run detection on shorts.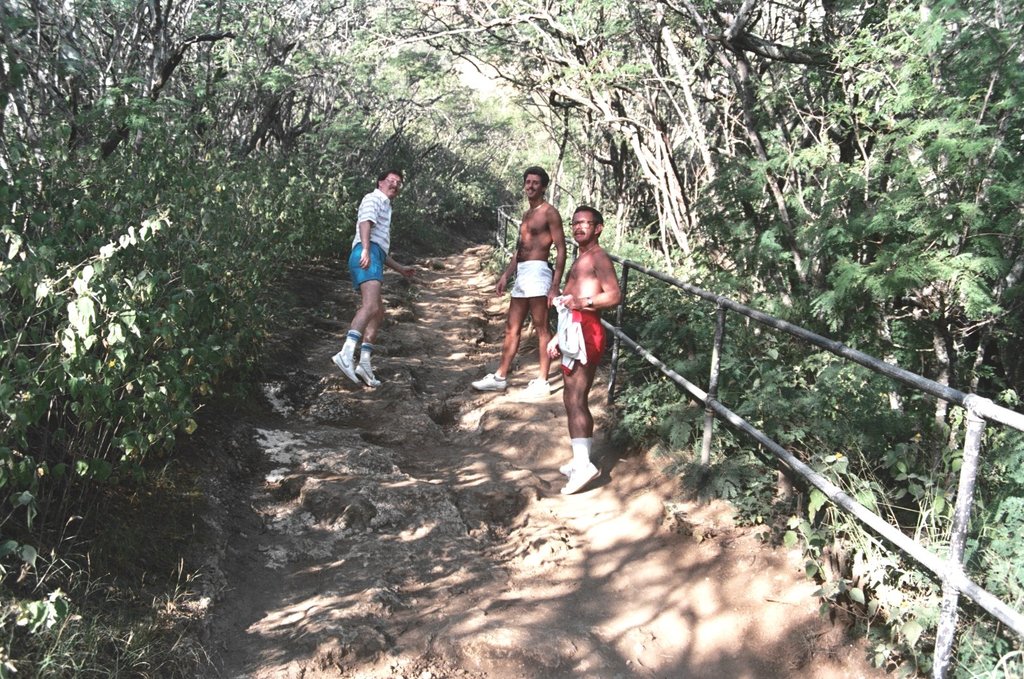
Result: [x1=569, y1=308, x2=603, y2=364].
